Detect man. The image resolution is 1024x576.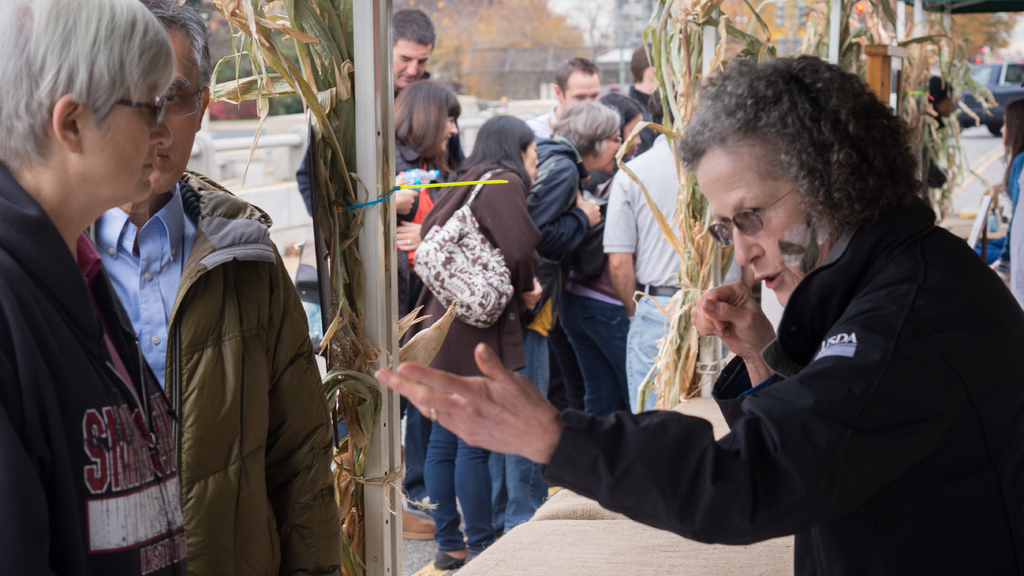
l=83, t=0, r=339, b=575.
